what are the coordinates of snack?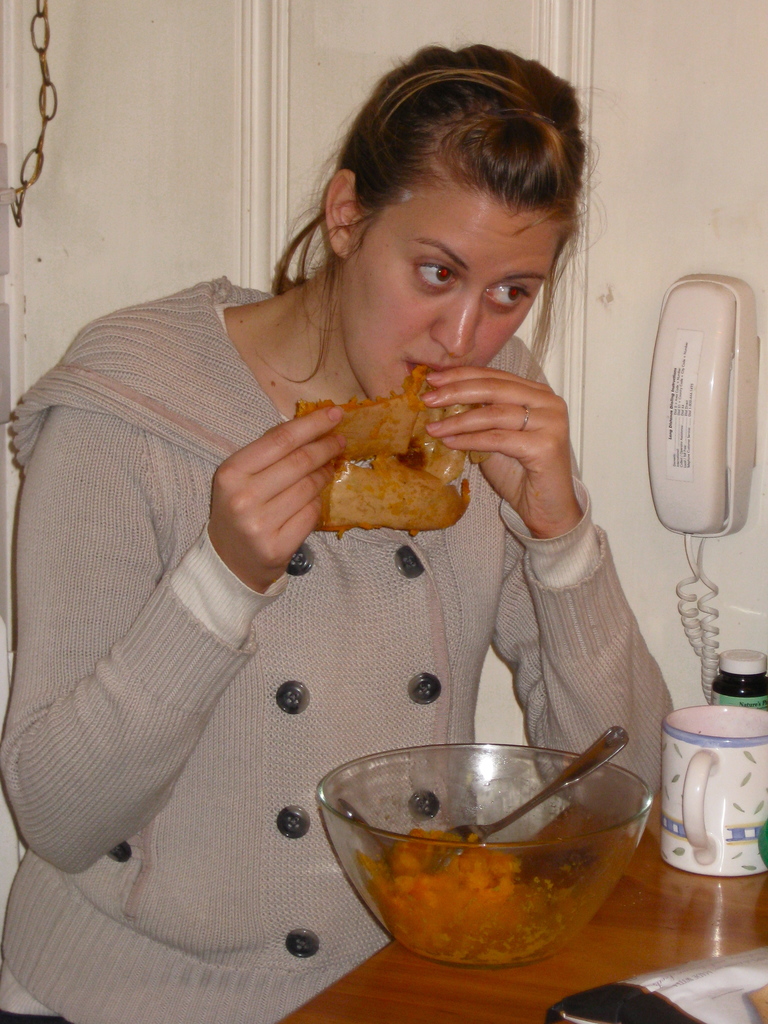
box(366, 819, 541, 961).
